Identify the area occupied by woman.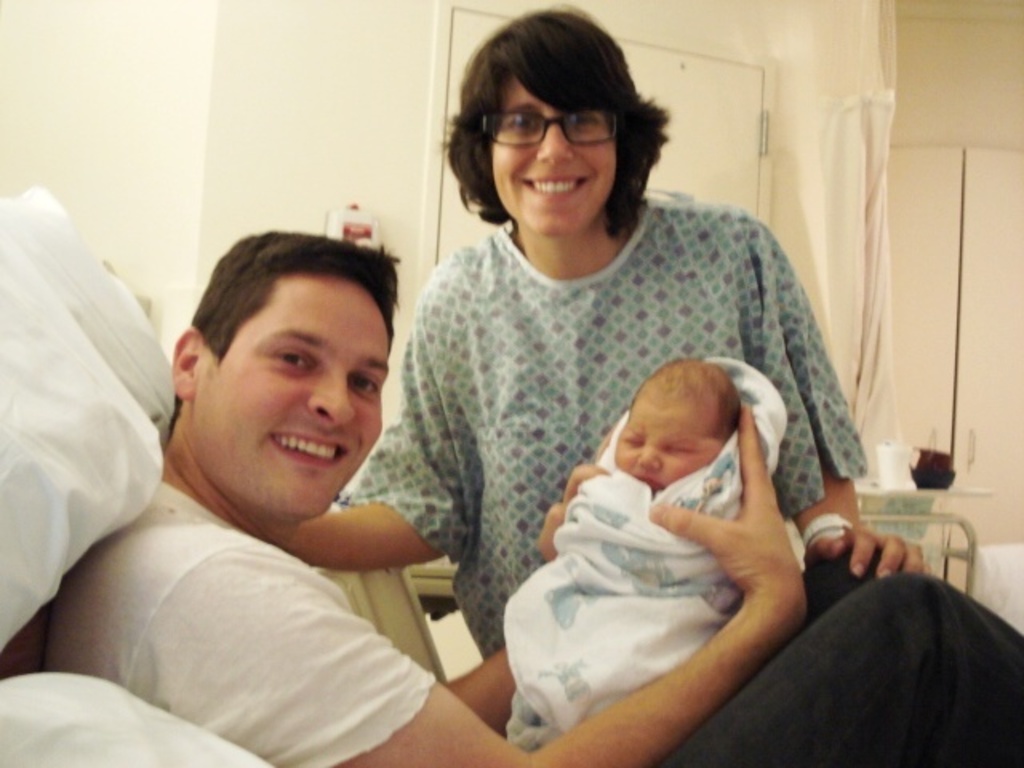
Area: box=[290, 2, 918, 661].
